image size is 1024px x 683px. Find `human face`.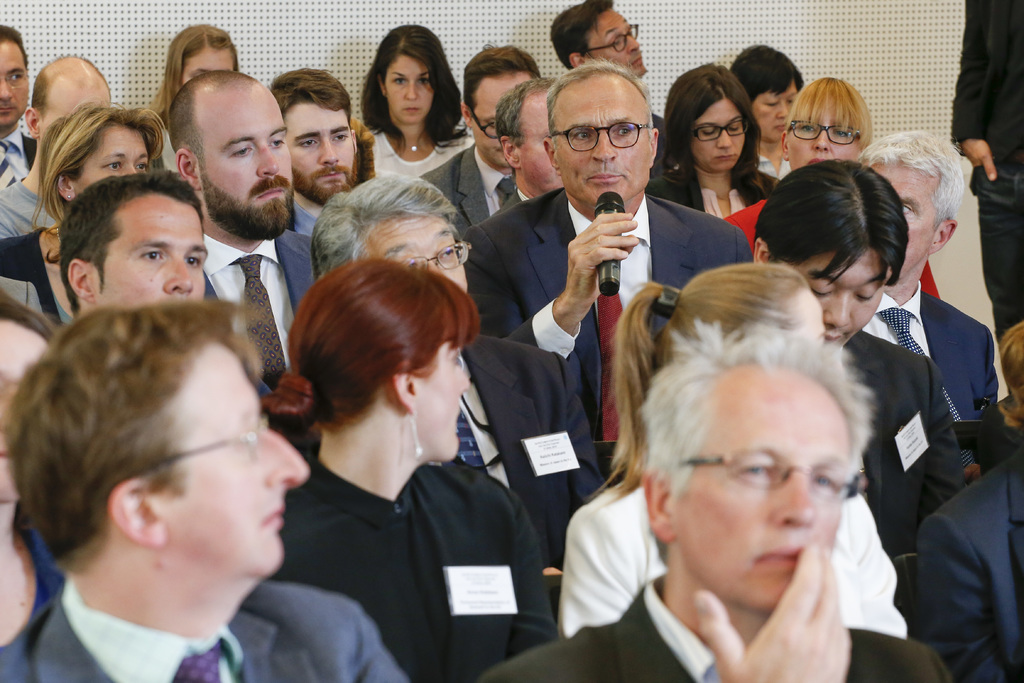
[287,99,359,205].
